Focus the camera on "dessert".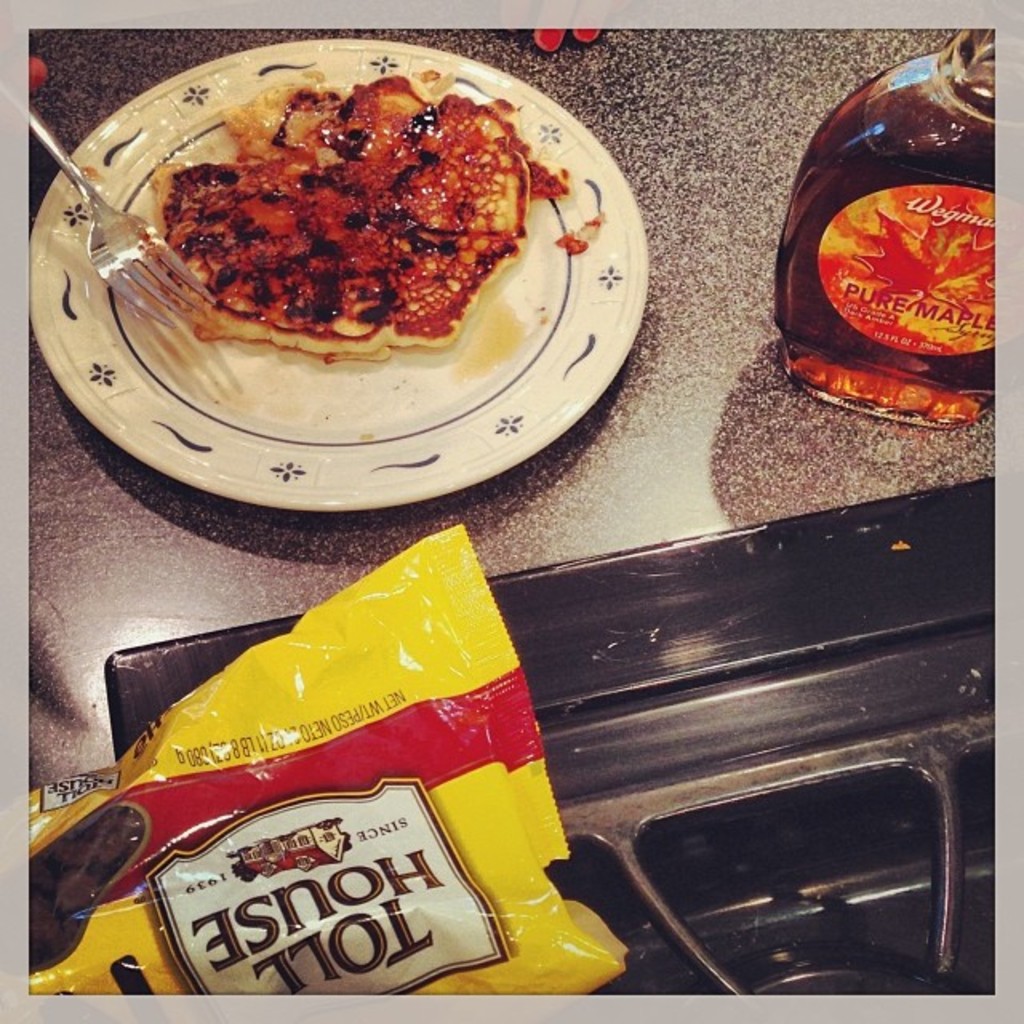
Focus region: region(776, 67, 992, 432).
